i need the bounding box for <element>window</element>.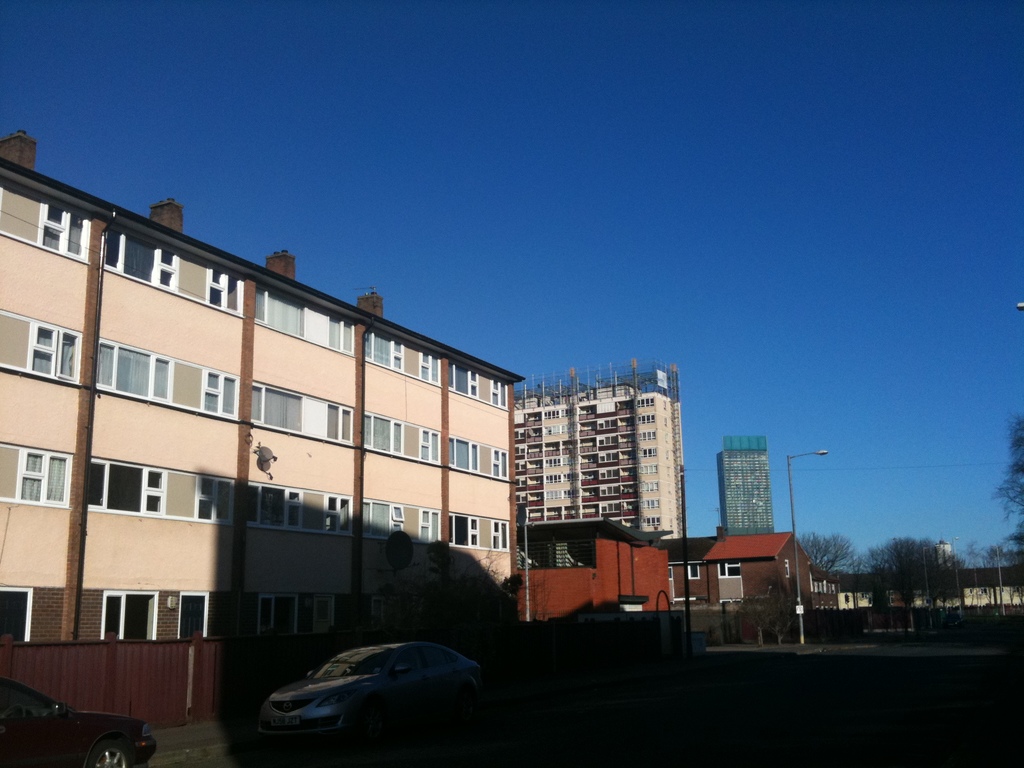
Here it is: <bbox>639, 430, 660, 440</bbox>.
